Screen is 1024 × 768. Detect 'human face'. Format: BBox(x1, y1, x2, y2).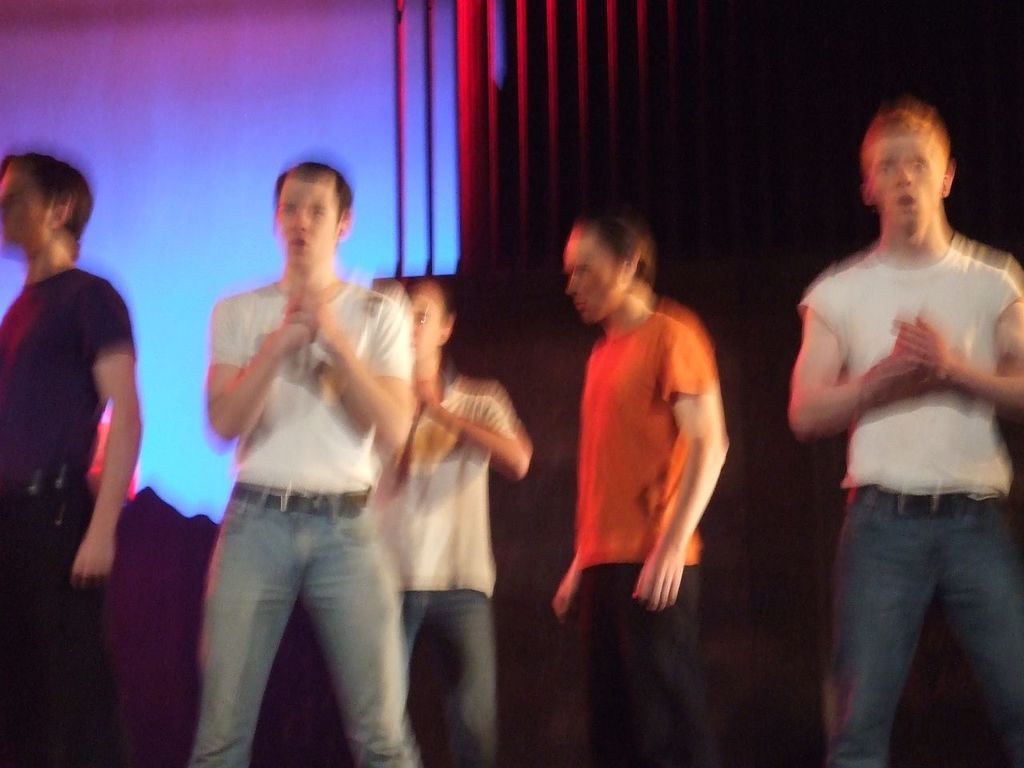
BBox(870, 133, 941, 231).
